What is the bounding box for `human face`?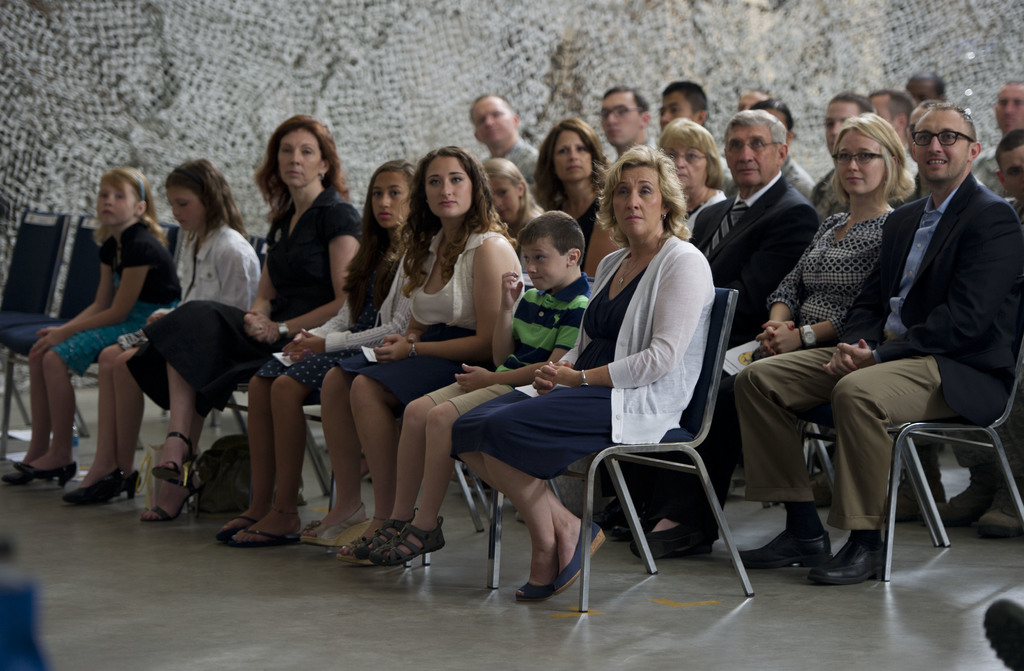
rect(911, 109, 968, 177).
